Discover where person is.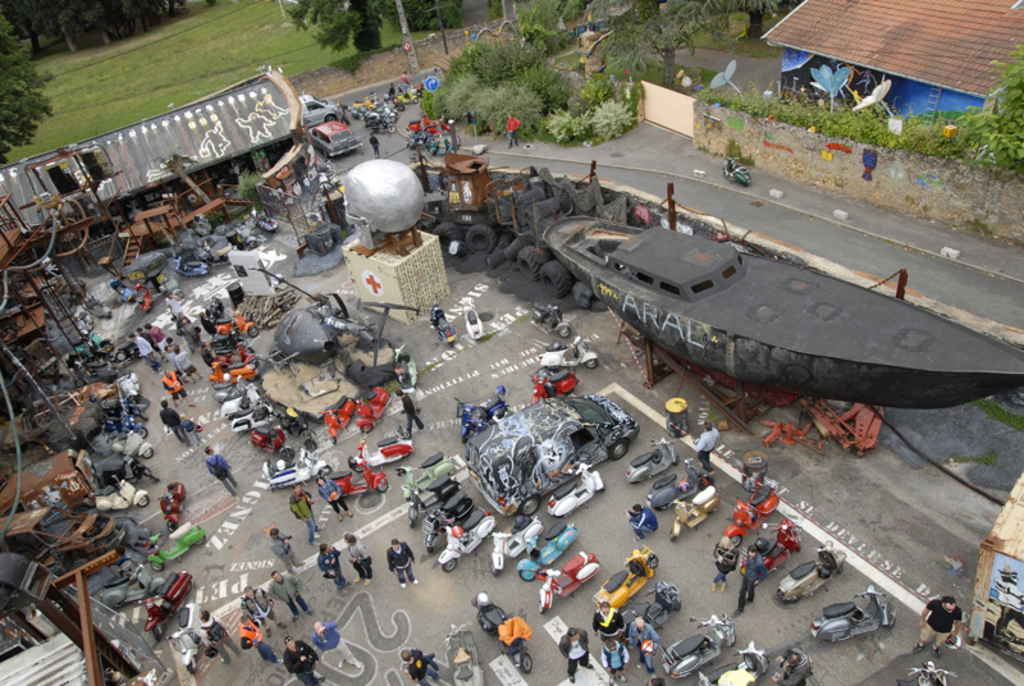
Discovered at locate(307, 617, 366, 671).
